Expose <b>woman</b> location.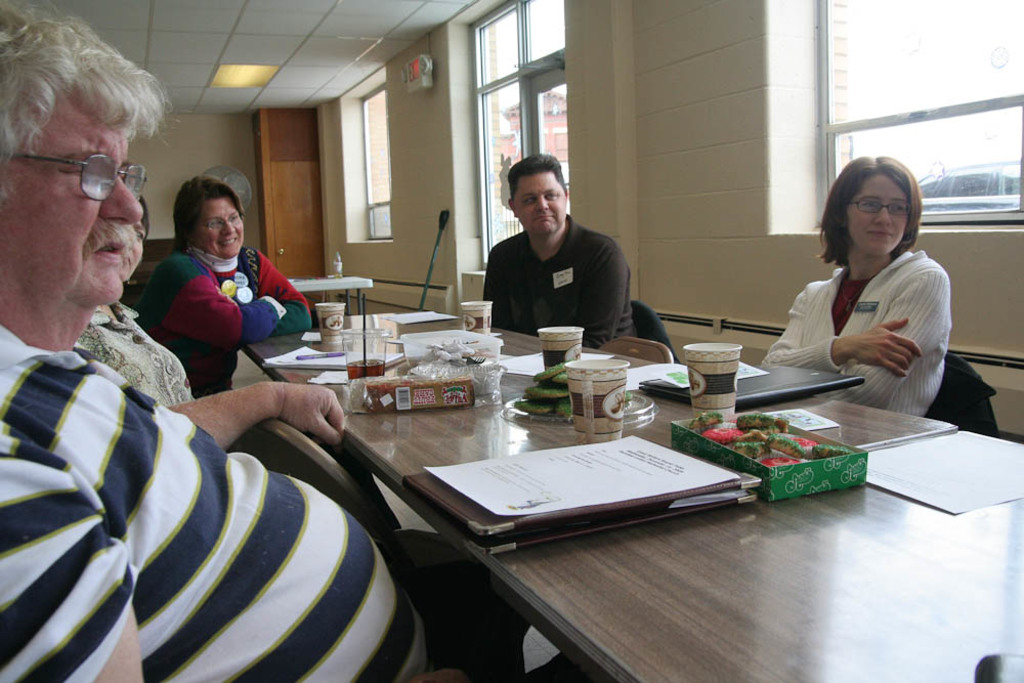
Exposed at (74,224,407,544).
